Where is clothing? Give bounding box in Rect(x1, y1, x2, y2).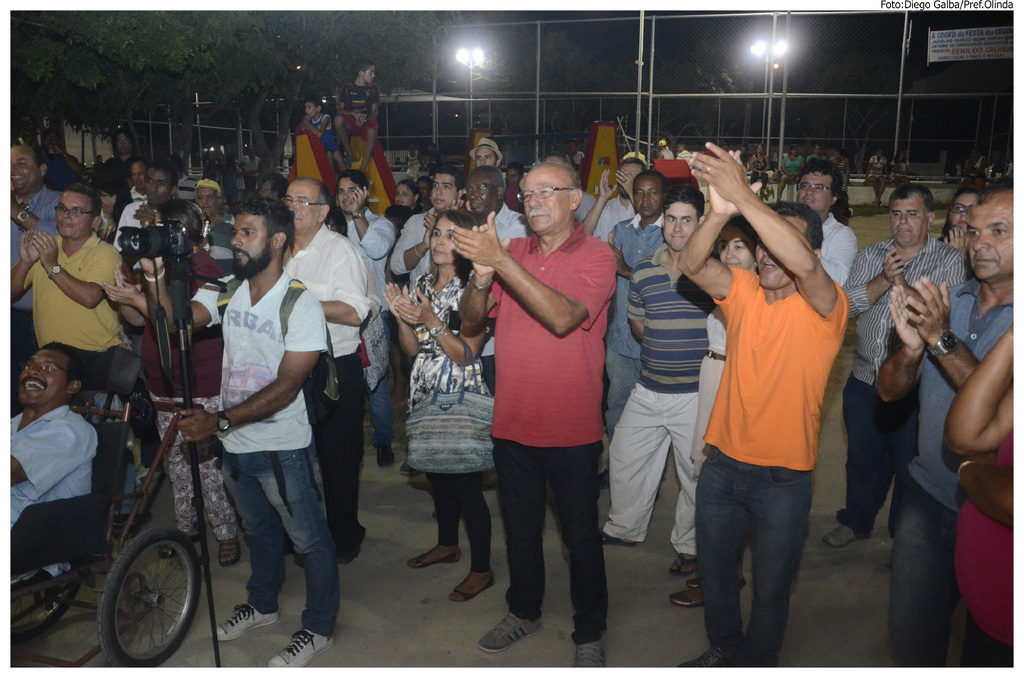
Rect(2, 180, 65, 393).
